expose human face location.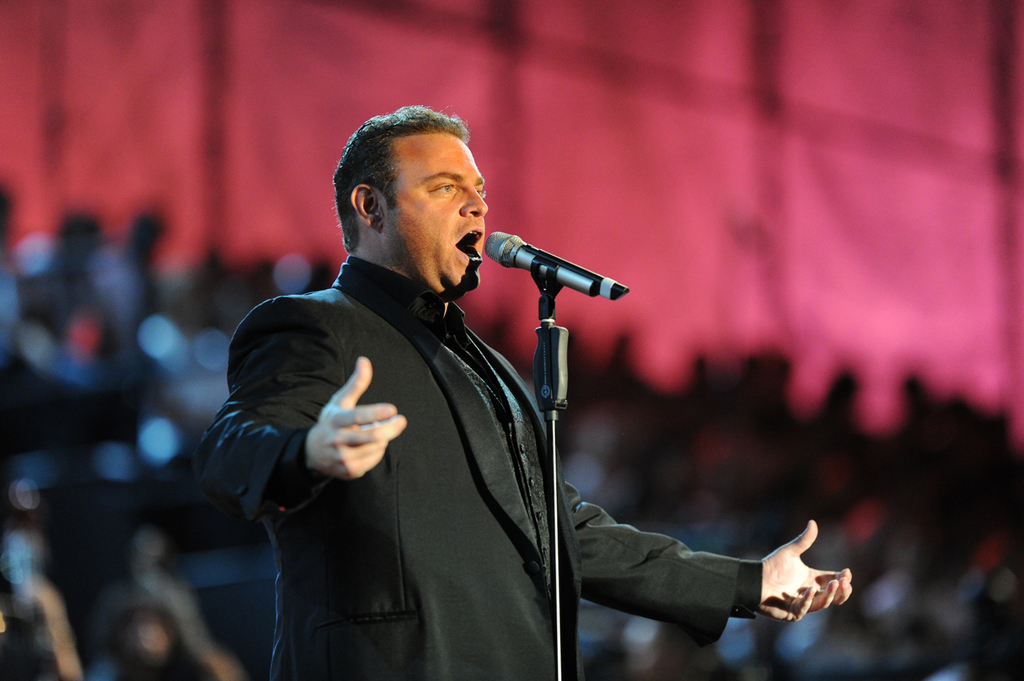
Exposed at {"x1": 381, "y1": 127, "x2": 490, "y2": 288}.
